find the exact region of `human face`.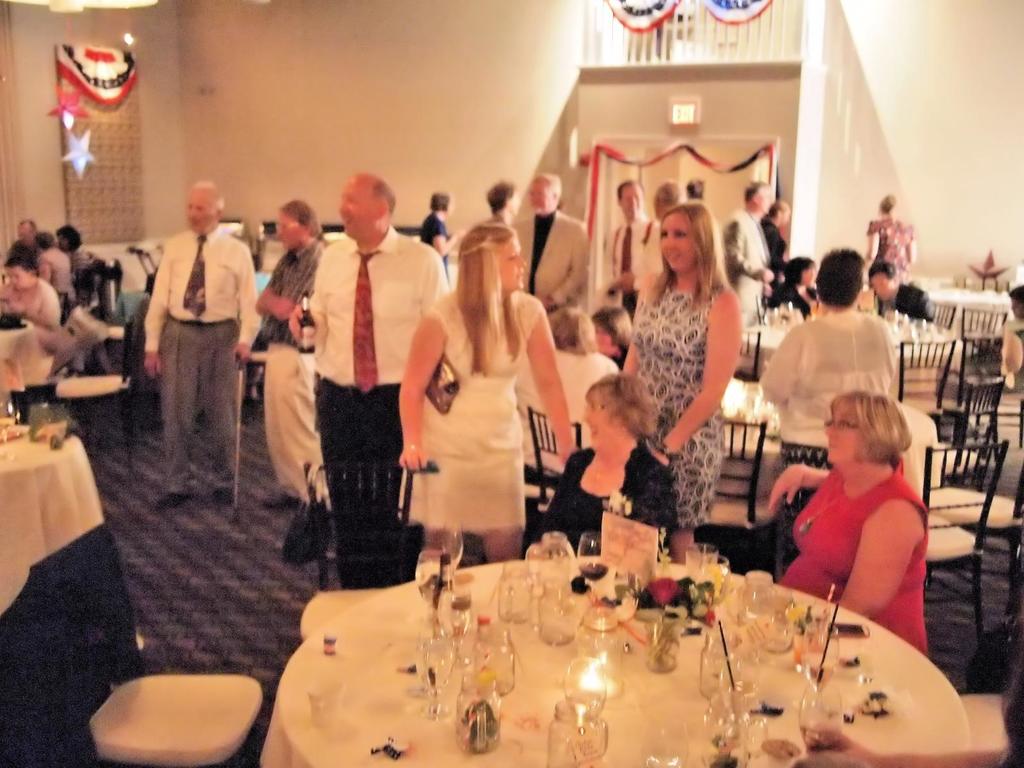
Exact region: [left=529, top=176, right=551, bottom=211].
